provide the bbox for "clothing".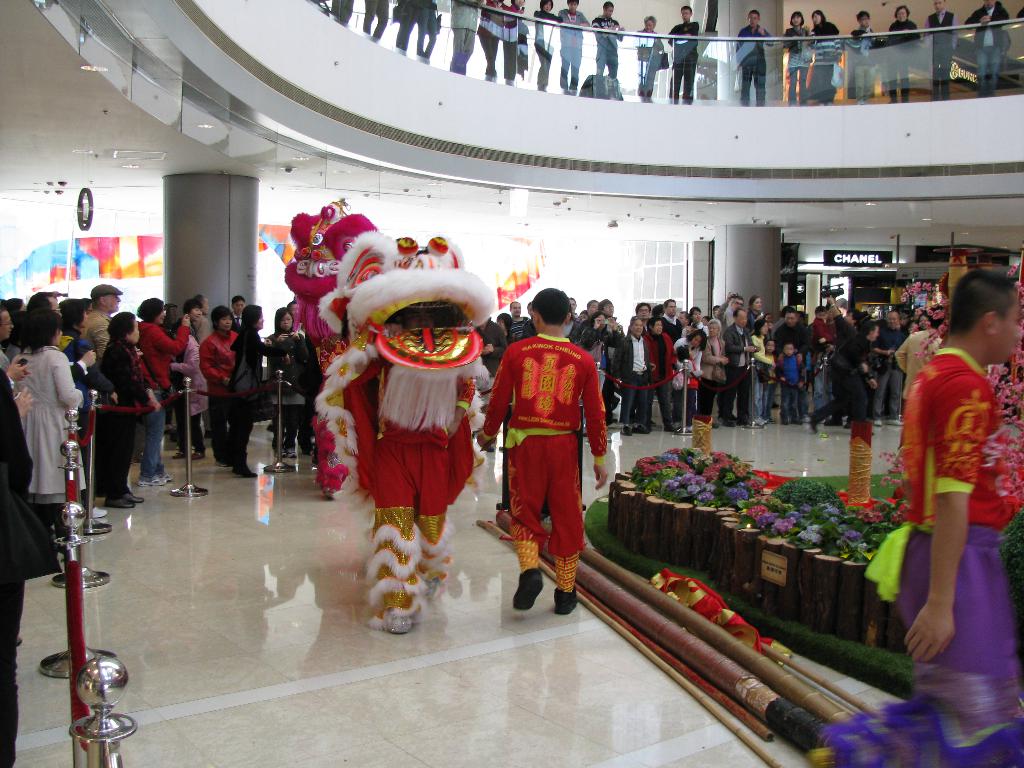
x1=484 y1=0 x2=503 y2=81.
